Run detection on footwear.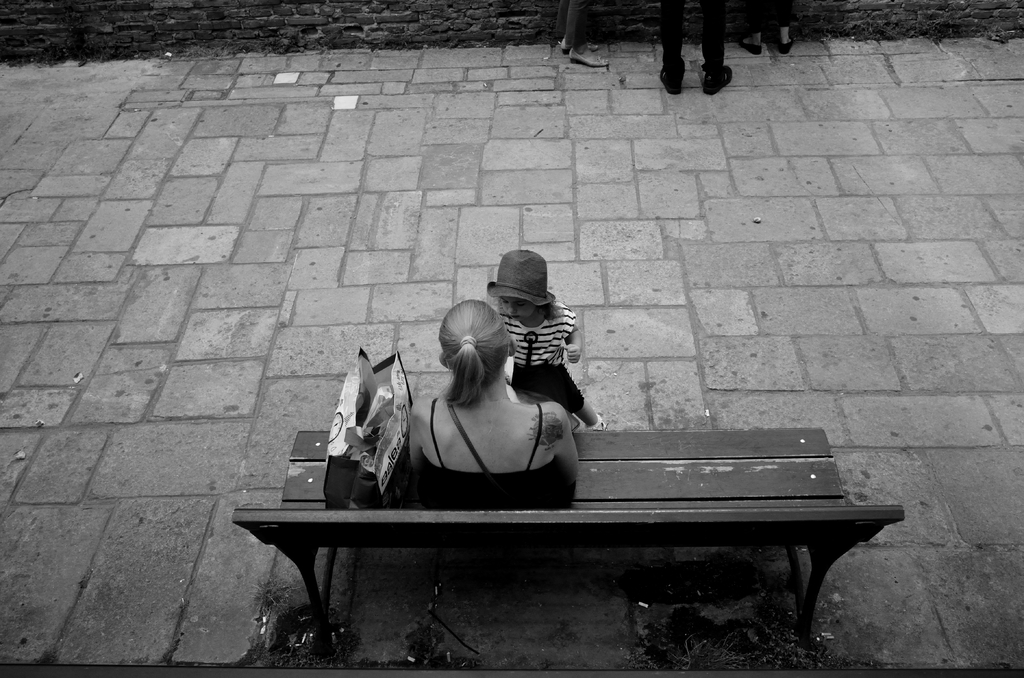
Result: bbox(772, 33, 789, 52).
